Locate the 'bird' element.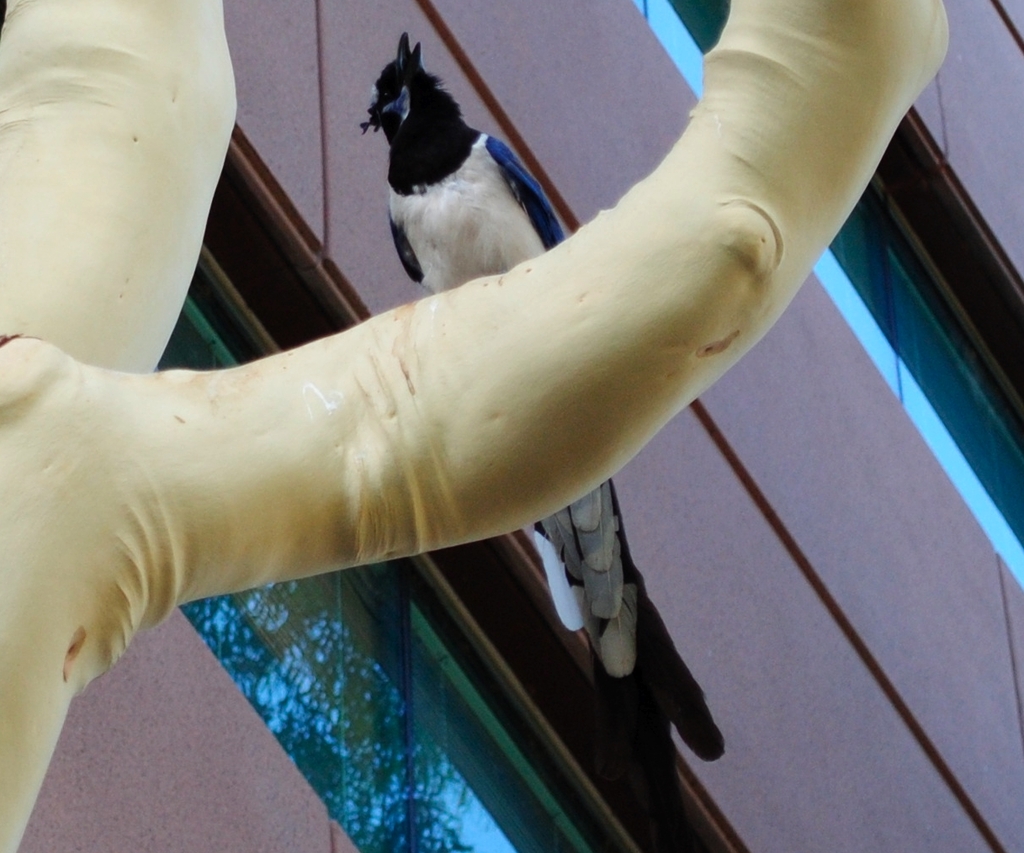
Element bbox: [363, 31, 726, 835].
